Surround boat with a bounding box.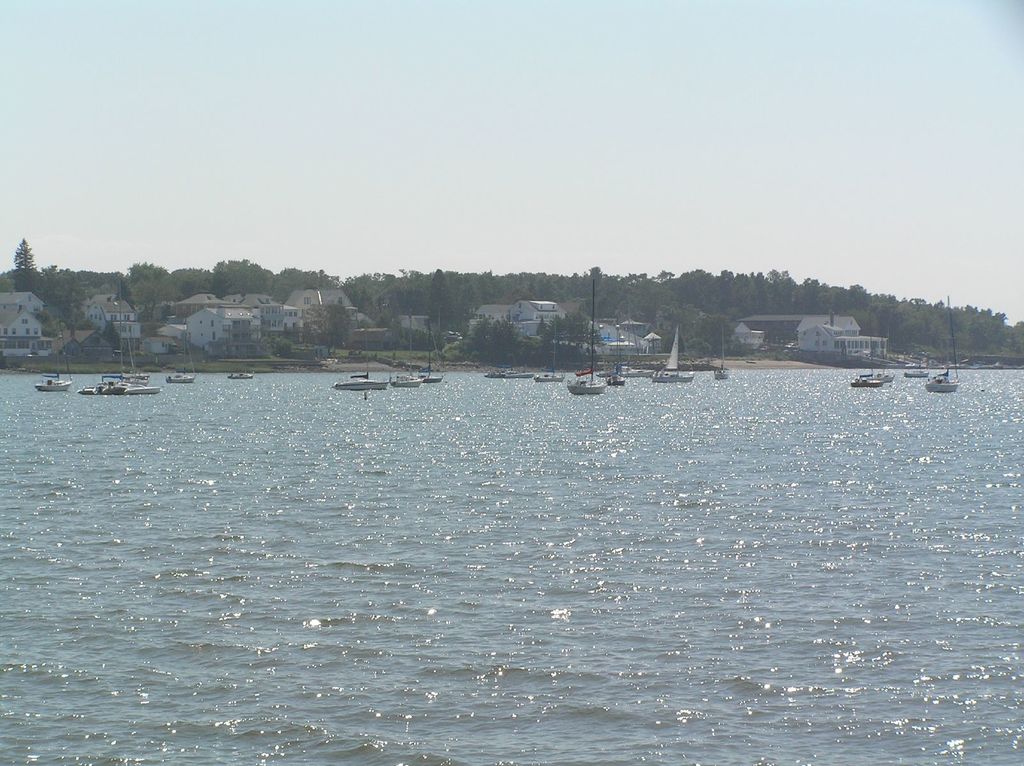
(78,283,161,397).
